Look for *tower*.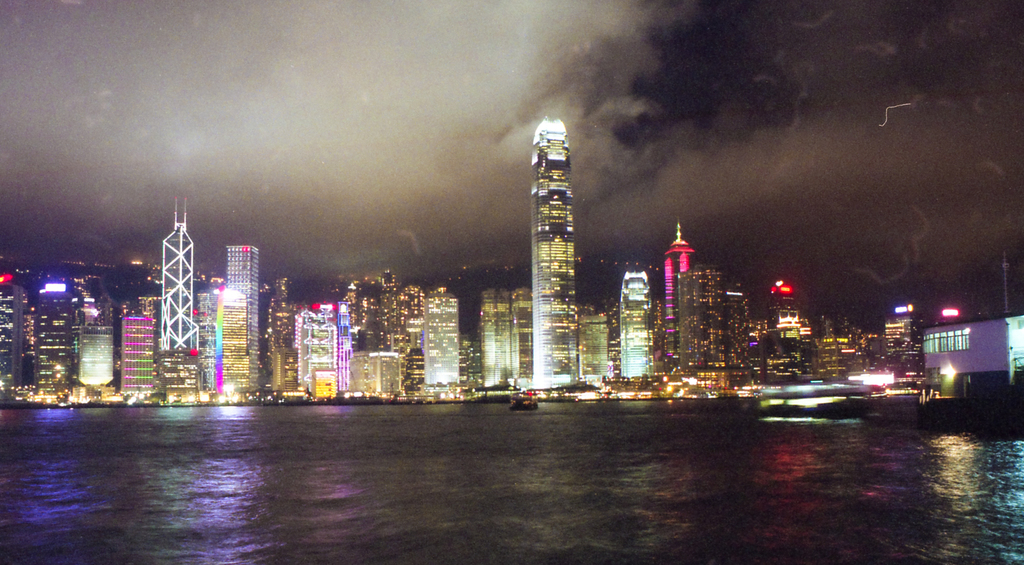
Found: select_region(479, 288, 520, 389).
